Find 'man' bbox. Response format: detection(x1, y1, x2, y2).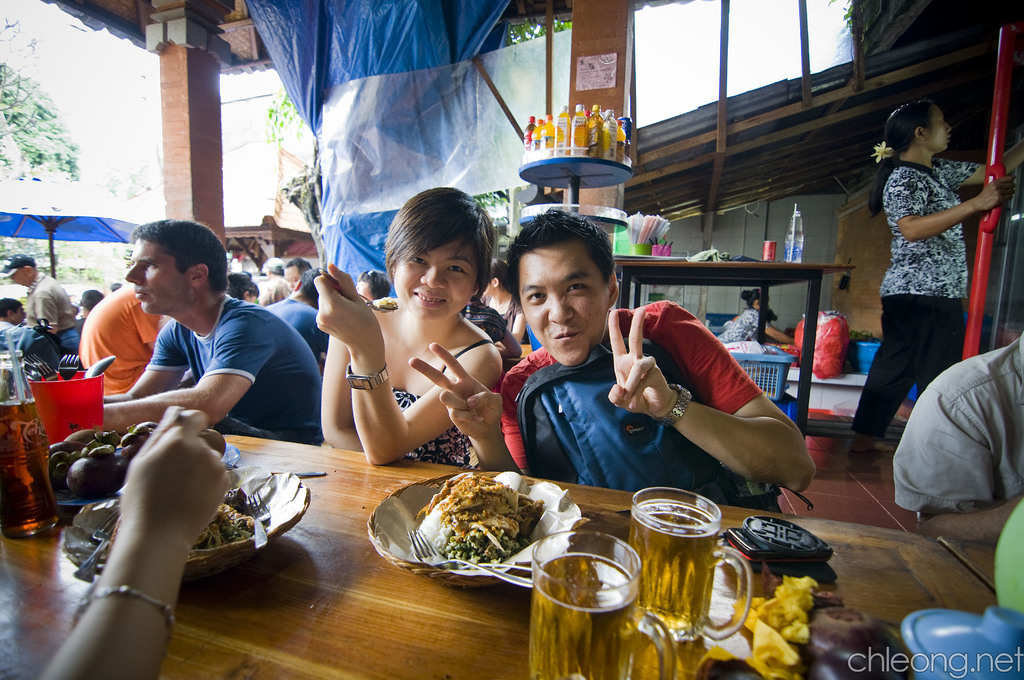
detection(0, 298, 26, 350).
